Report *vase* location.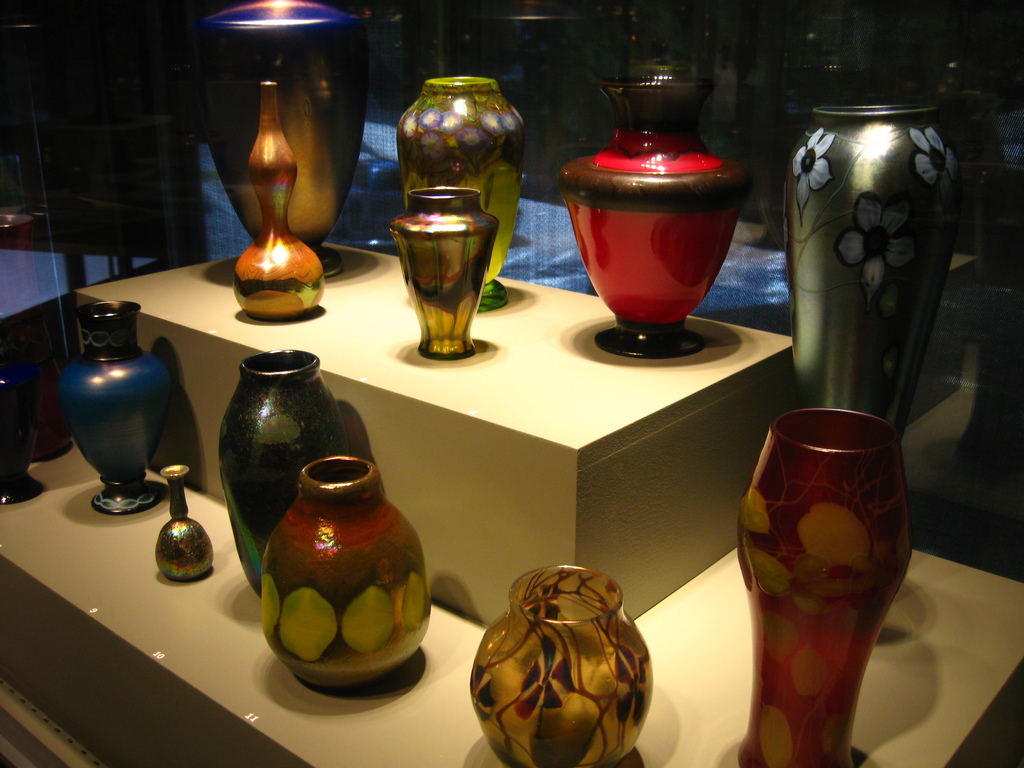
Report: (467,563,653,765).
